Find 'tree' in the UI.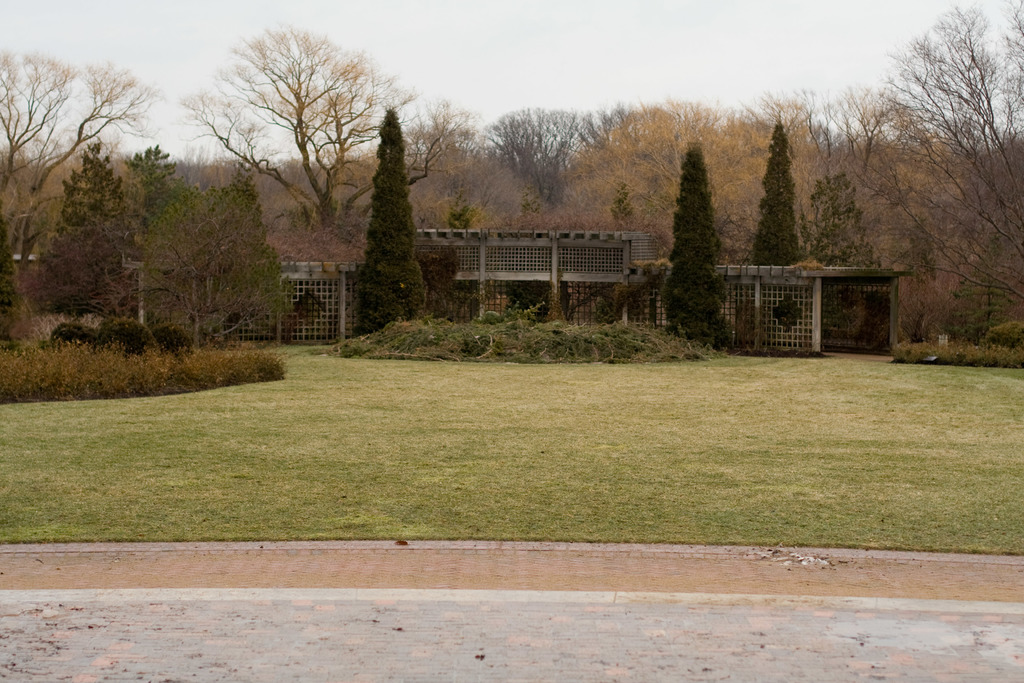
UI element at (x1=805, y1=162, x2=883, y2=272).
